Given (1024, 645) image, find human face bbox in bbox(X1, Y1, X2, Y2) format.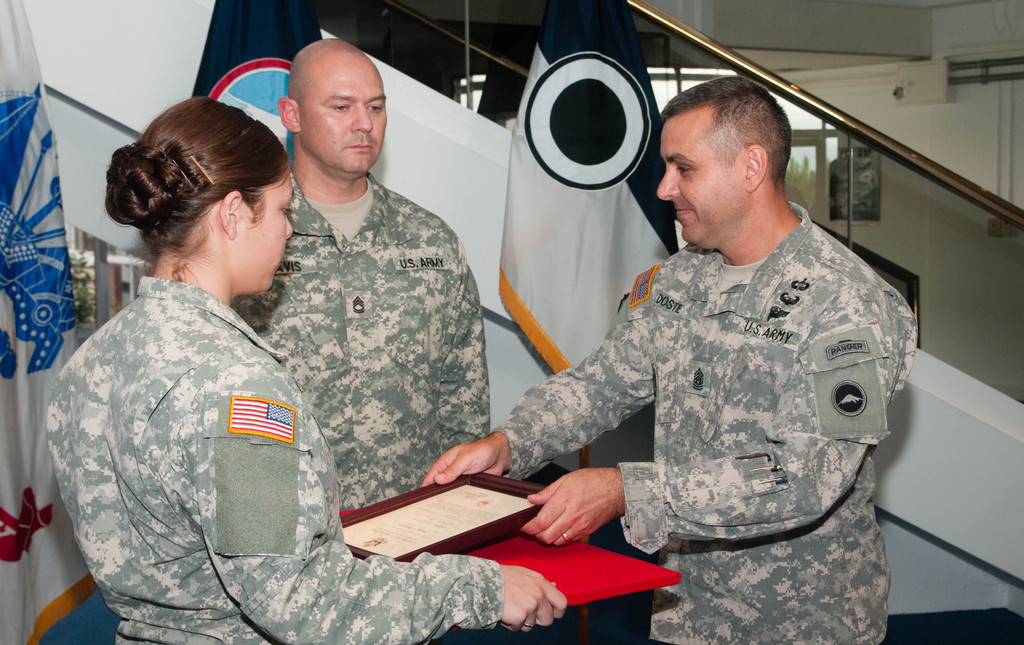
bbox(658, 117, 745, 252).
